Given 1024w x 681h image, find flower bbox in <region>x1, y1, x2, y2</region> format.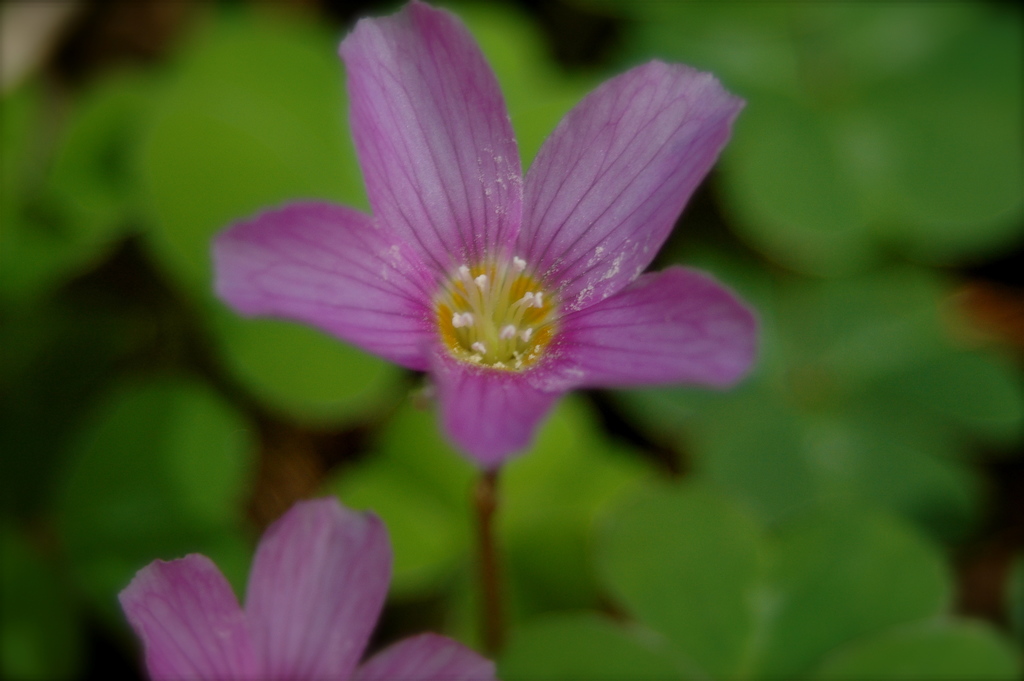
<region>120, 505, 501, 680</region>.
